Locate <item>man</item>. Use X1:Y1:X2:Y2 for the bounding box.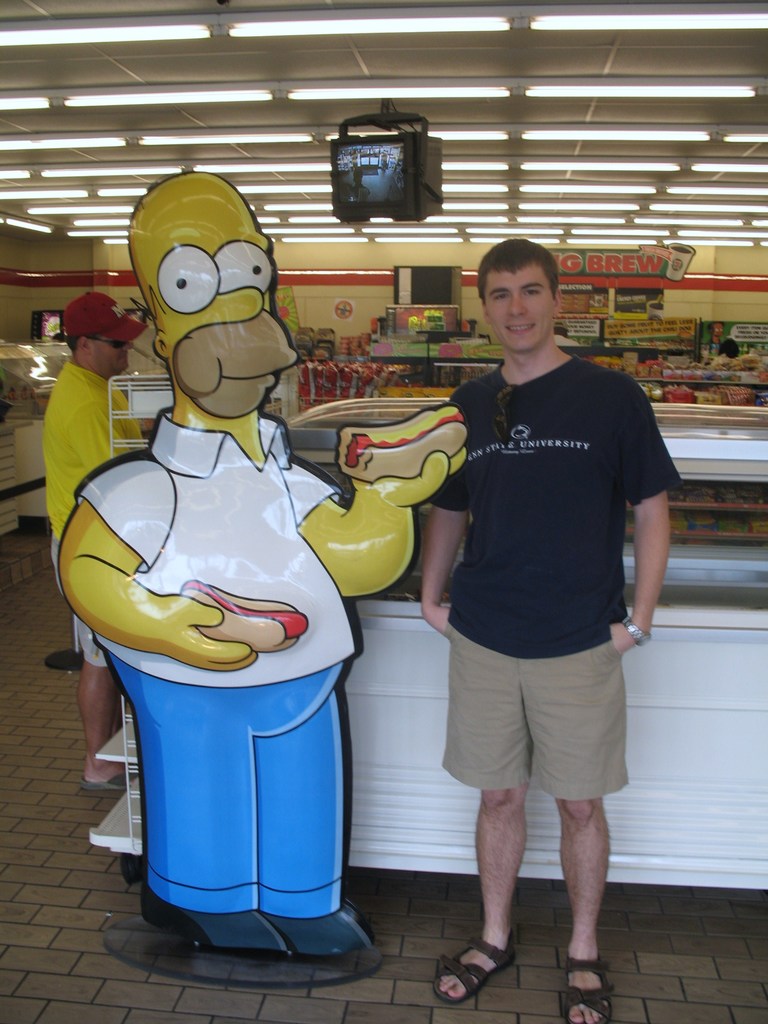
419:239:678:1023.
